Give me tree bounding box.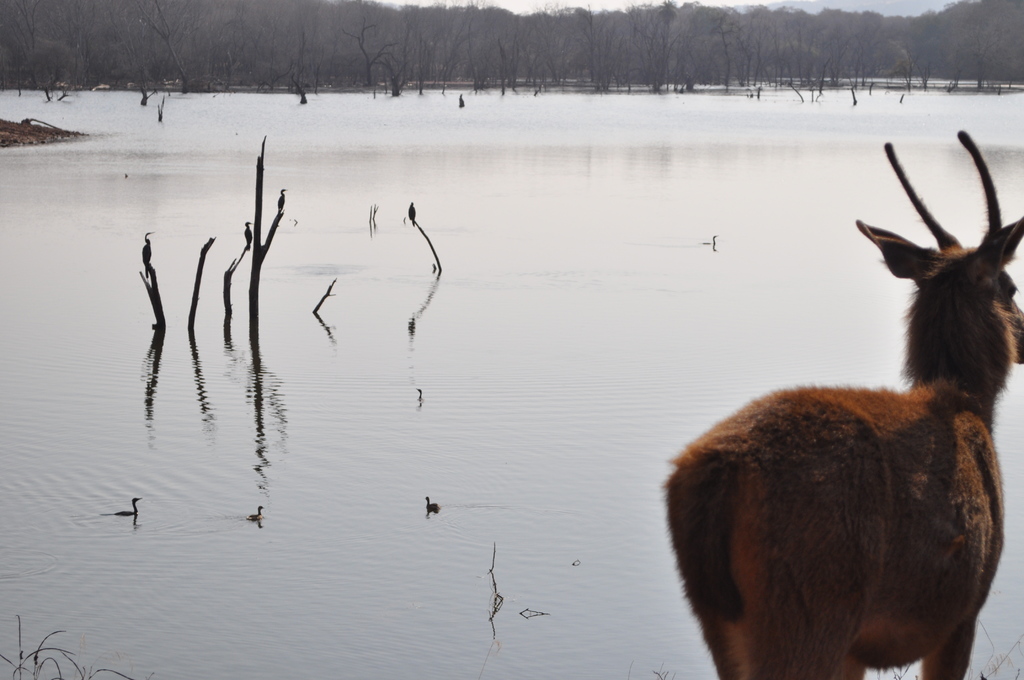
<box>339,13,394,86</box>.
